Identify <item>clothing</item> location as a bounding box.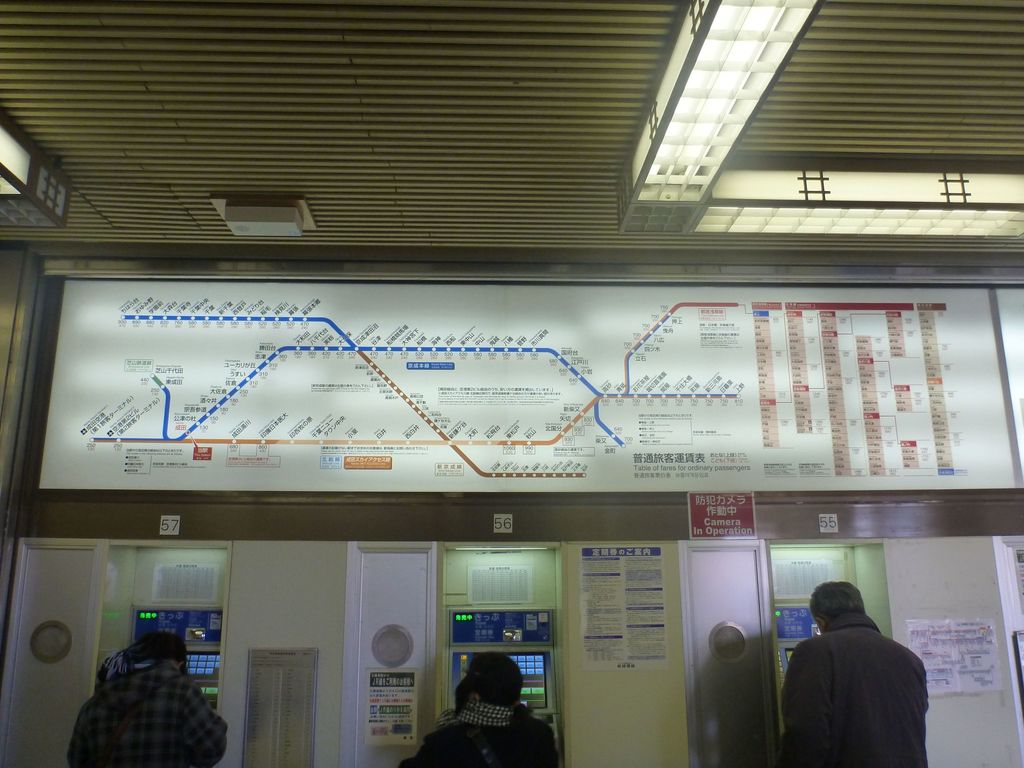
[x1=397, y1=696, x2=557, y2=767].
